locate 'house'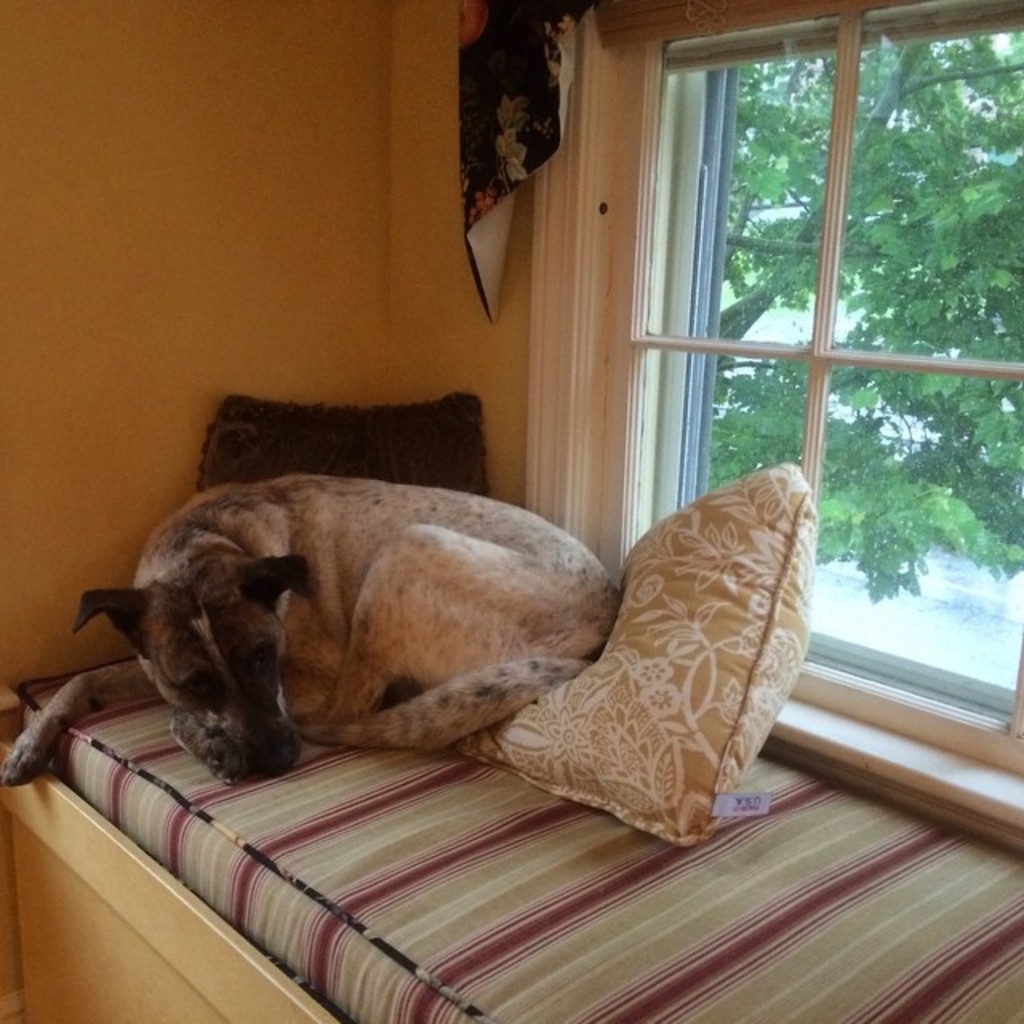
0, 0, 1022, 1022
